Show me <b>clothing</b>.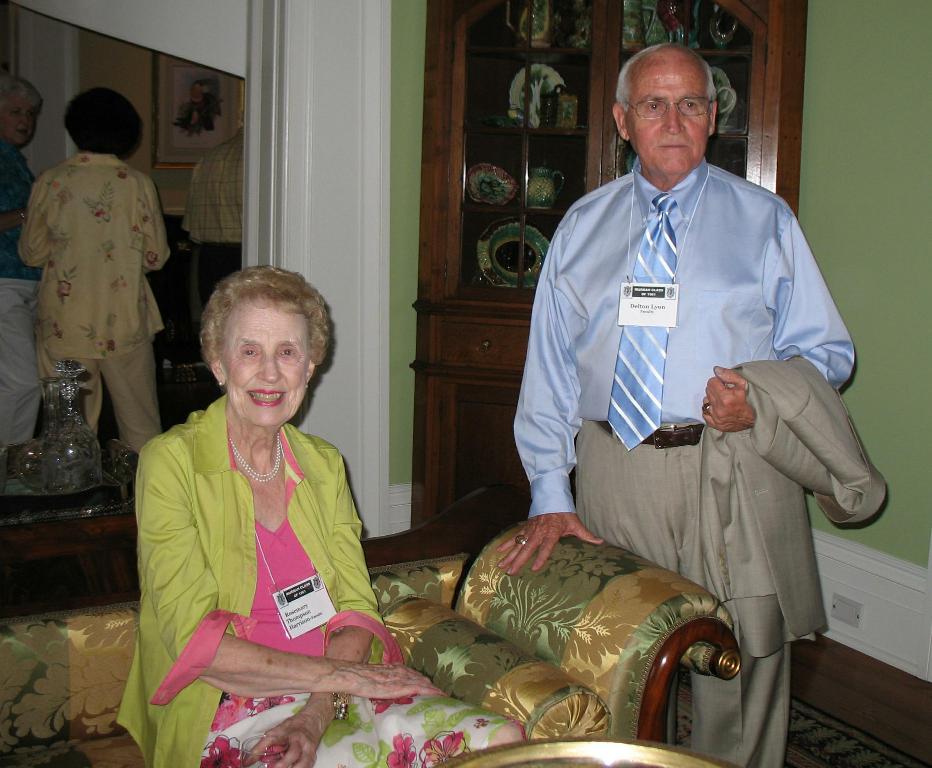
<b>clothing</b> is here: <box>511,160,863,512</box>.
